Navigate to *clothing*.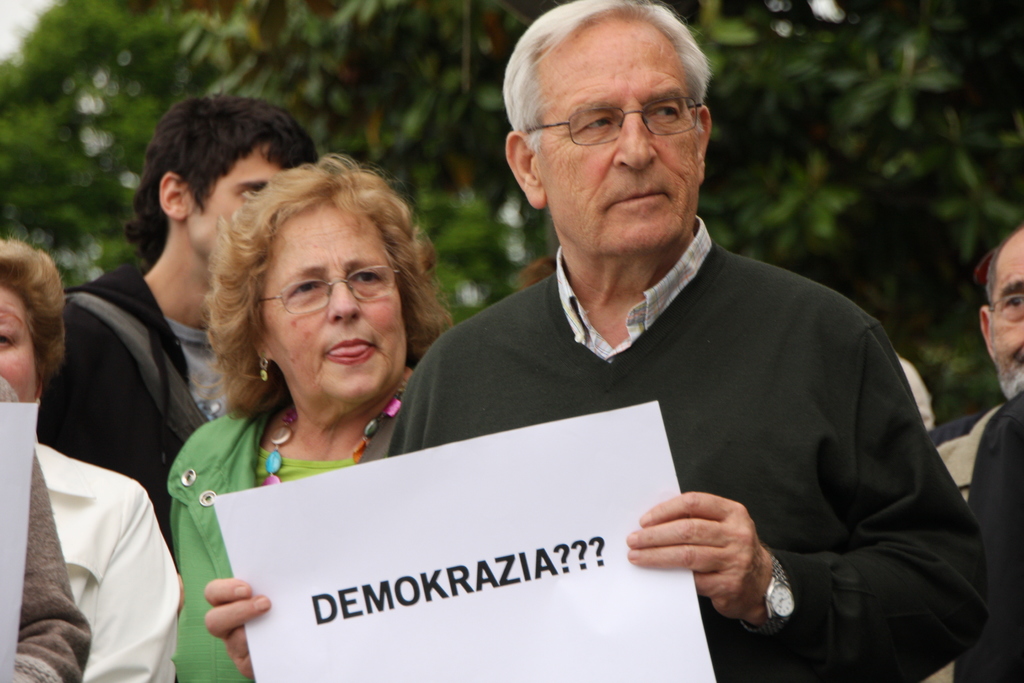
Navigation target: 950,392,1023,682.
